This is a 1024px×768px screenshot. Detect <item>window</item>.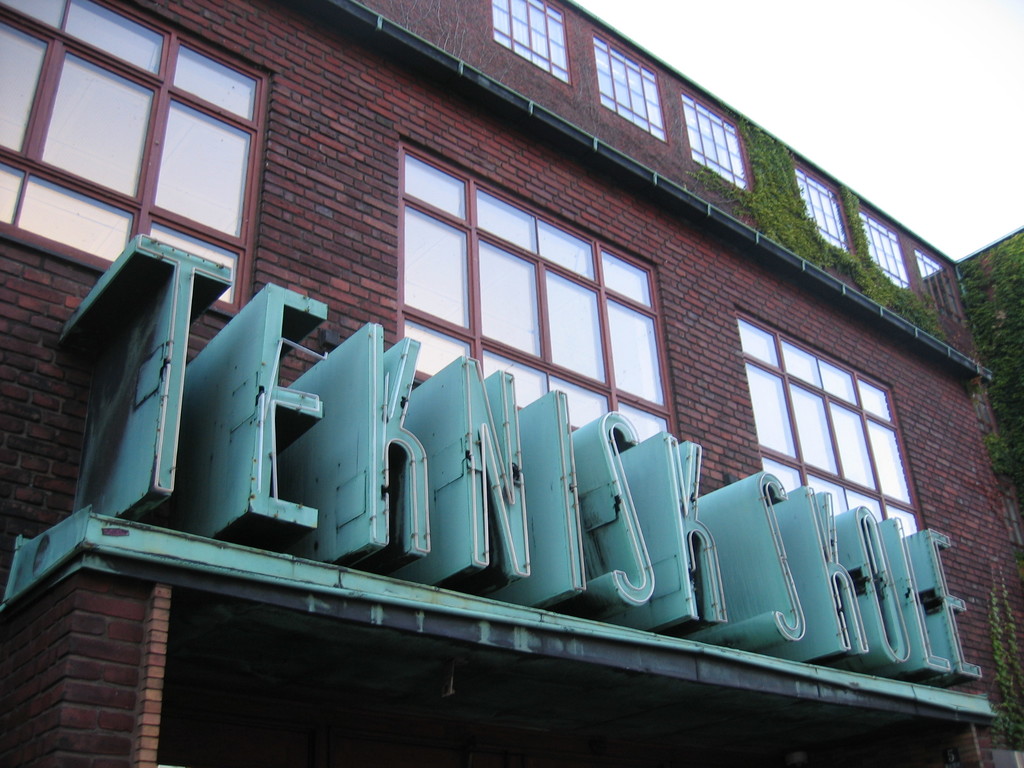
[858, 213, 915, 299].
